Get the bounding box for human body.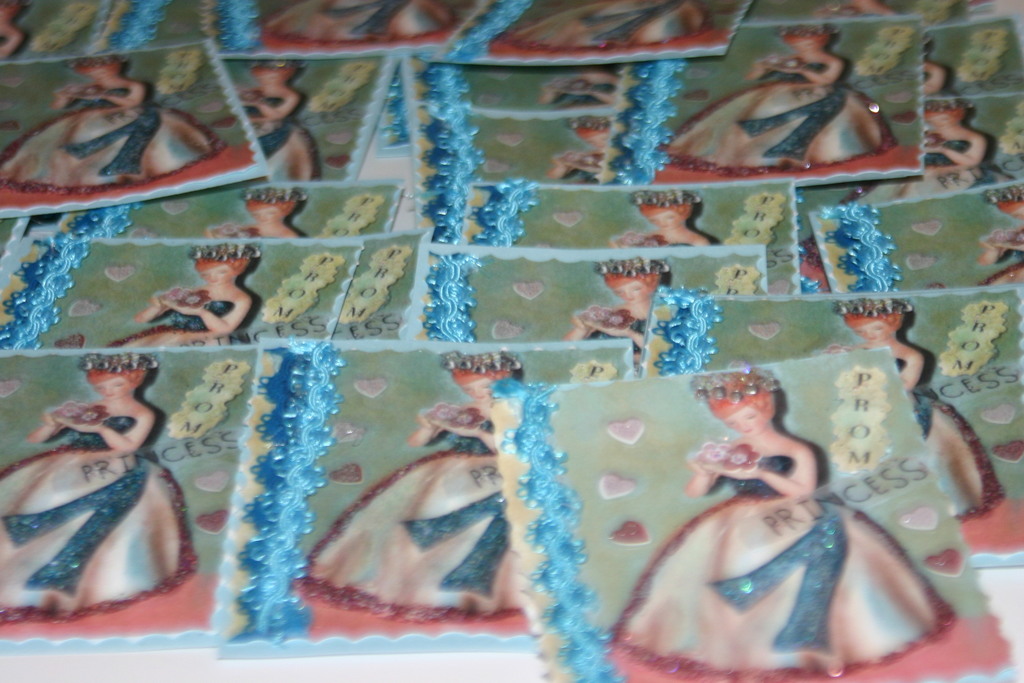
left=666, top=48, right=892, bottom=178.
